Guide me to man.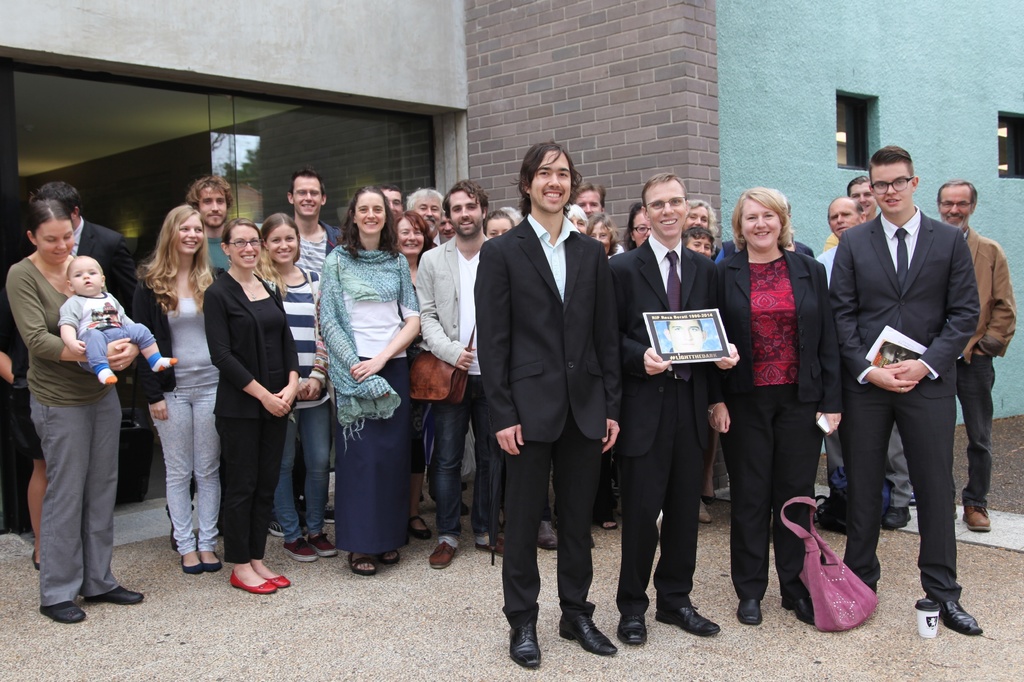
Guidance: 186 175 235 270.
